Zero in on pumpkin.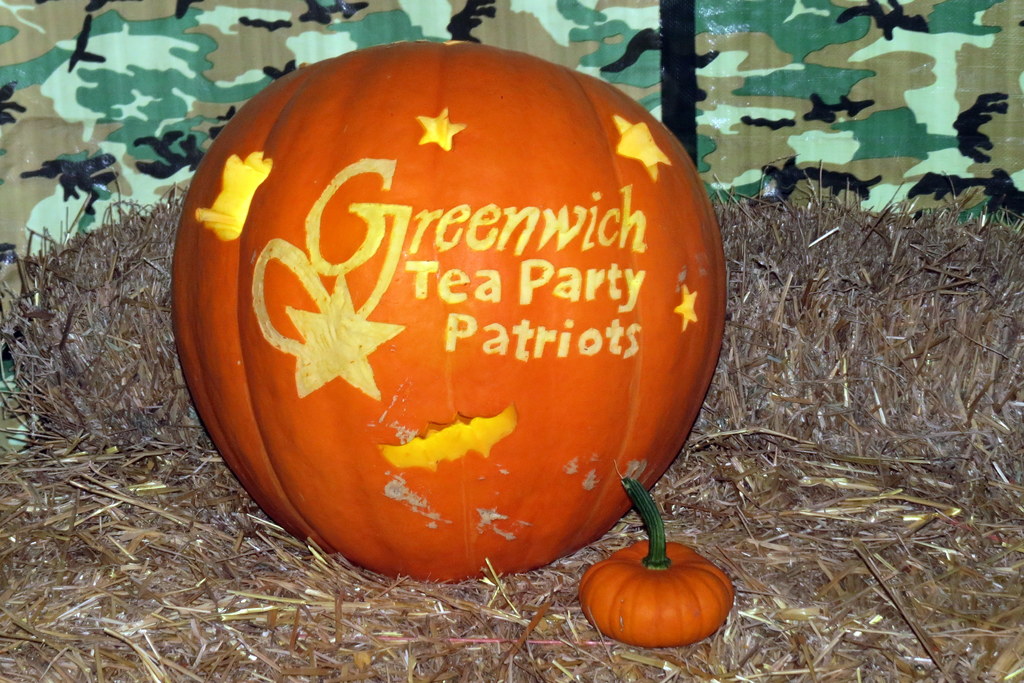
Zeroed in: 170:39:726:582.
